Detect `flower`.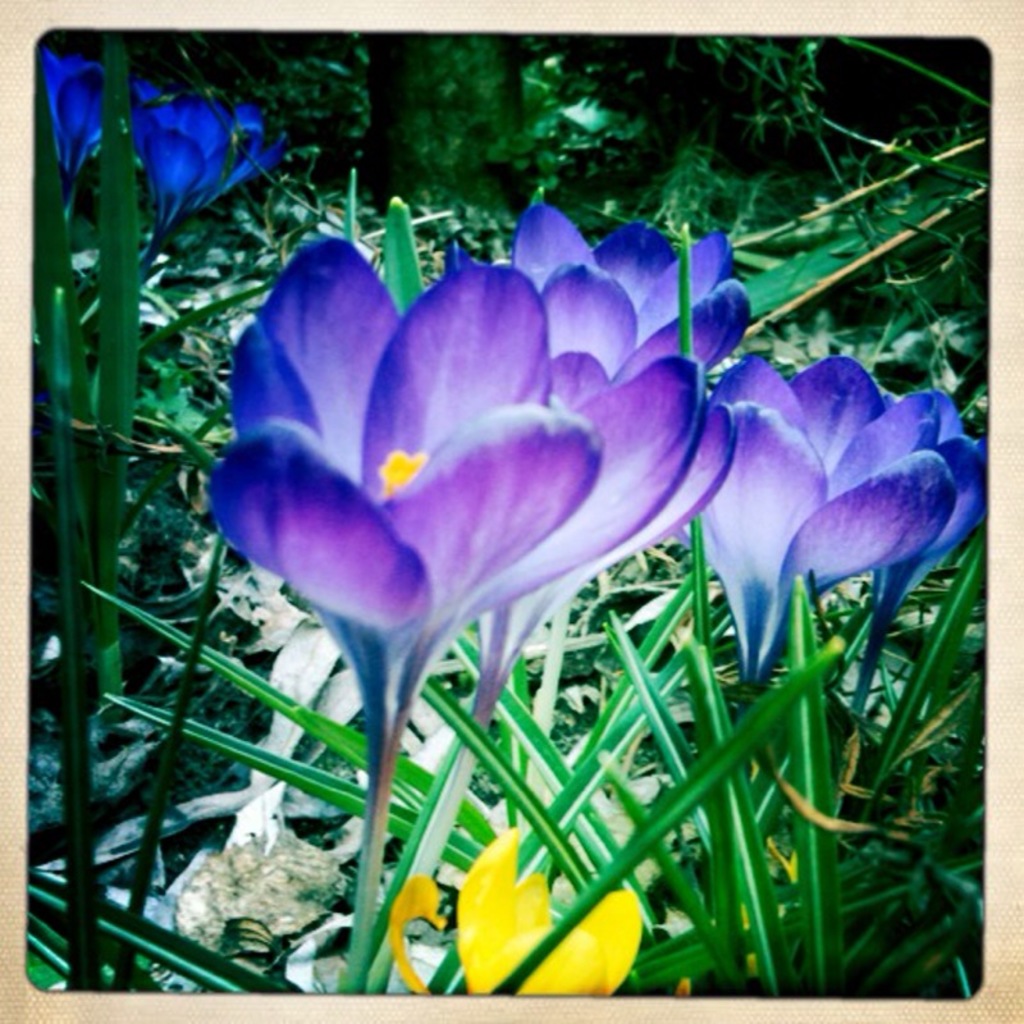
Detected at x1=381, y1=827, x2=654, y2=988.
